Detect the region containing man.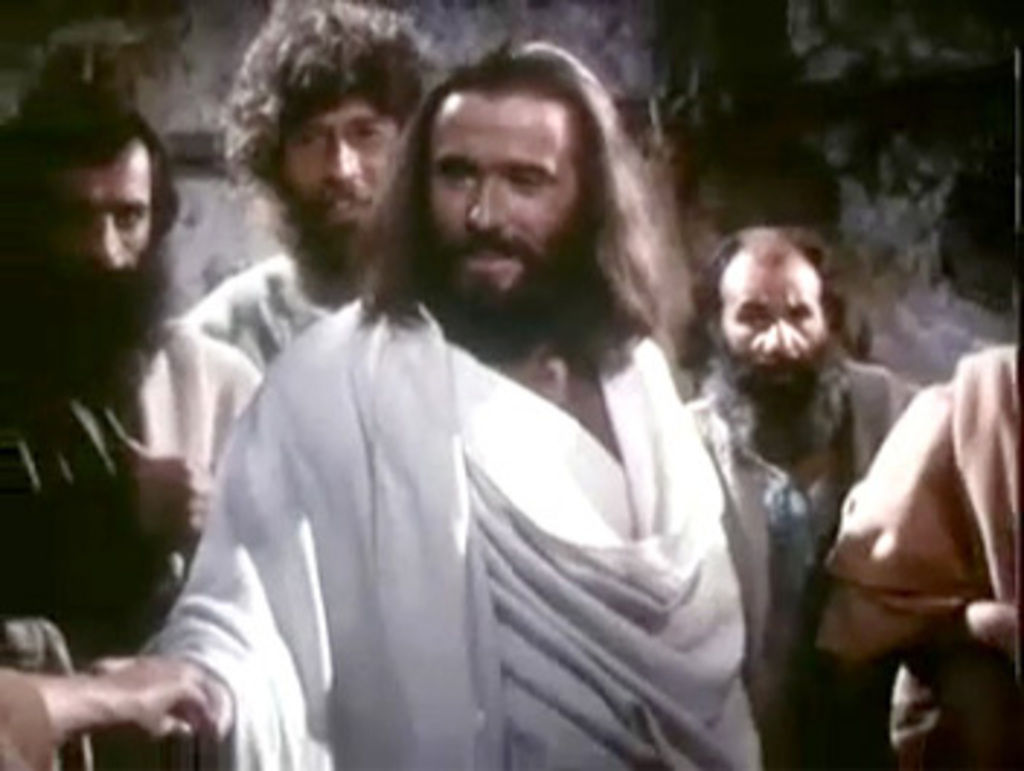
[x1=140, y1=0, x2=451, y2=477].
